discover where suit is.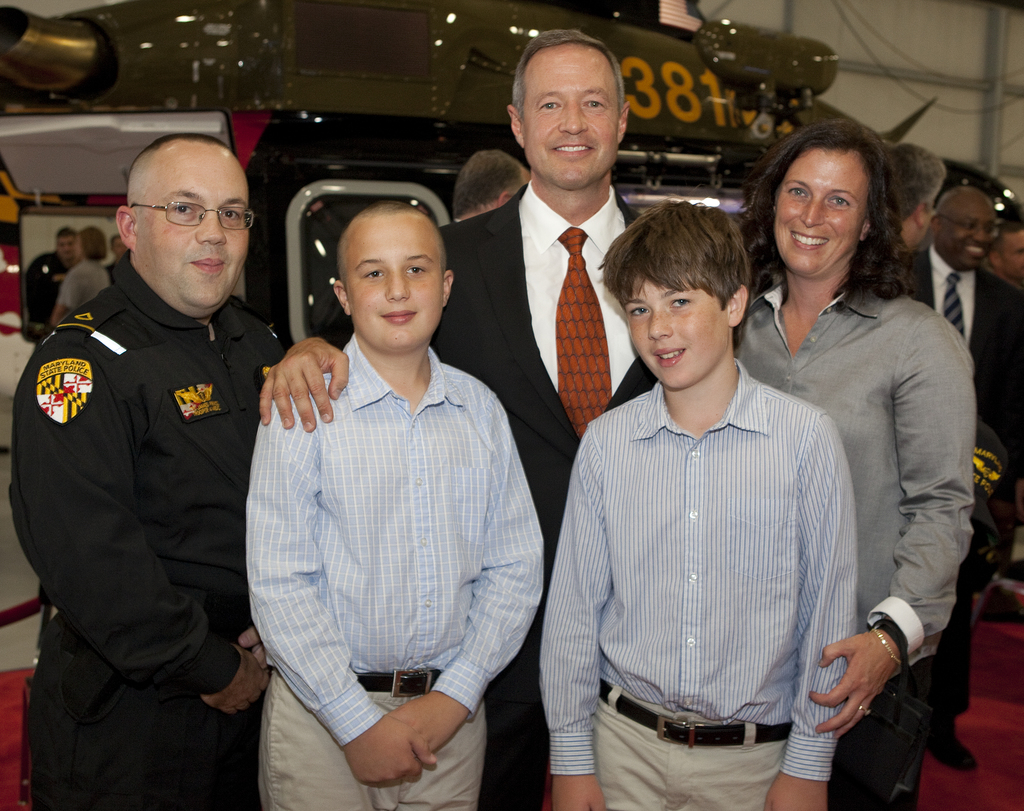
Discovered at left=896, top=244, right=1023, bottom=712.
